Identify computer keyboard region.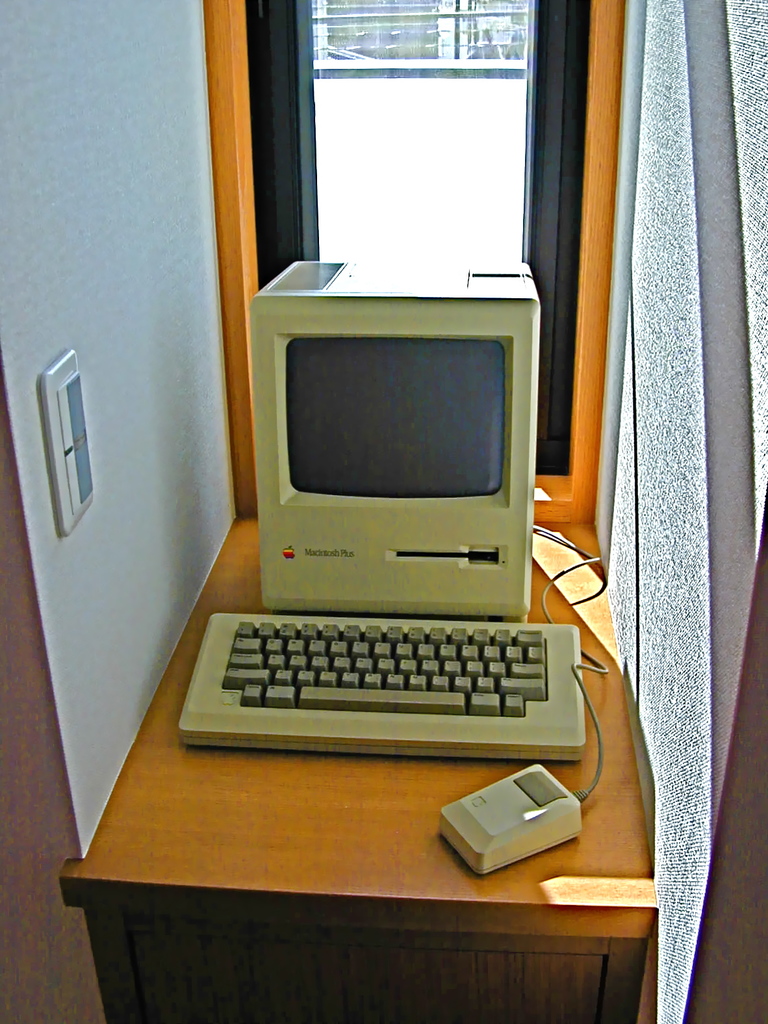
Region: x1=173, y1=609, x2=585, y2=763.
